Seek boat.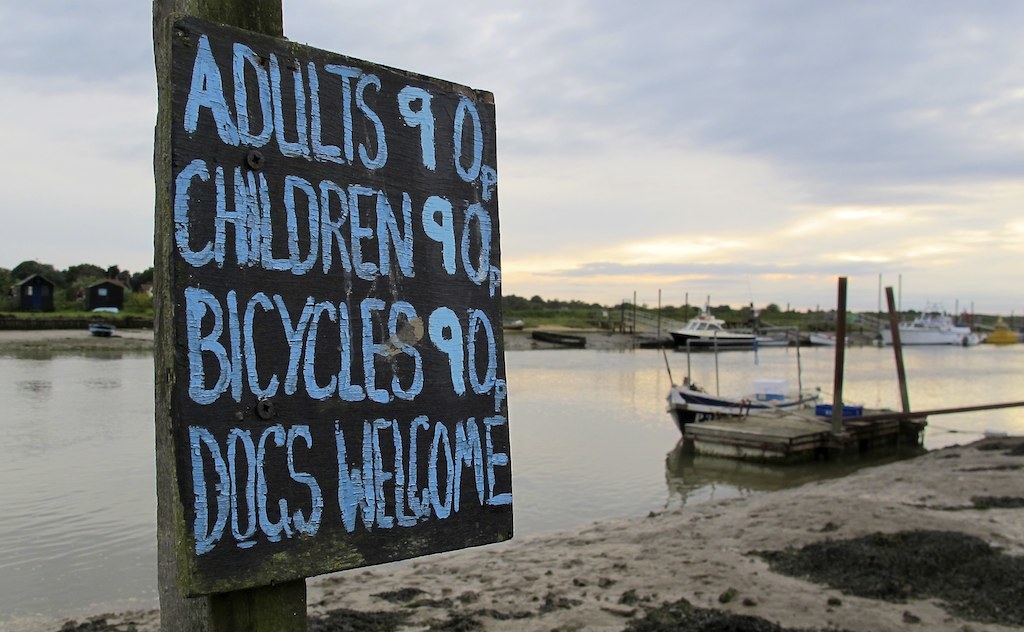
region(987, 318, 1023, 347).
